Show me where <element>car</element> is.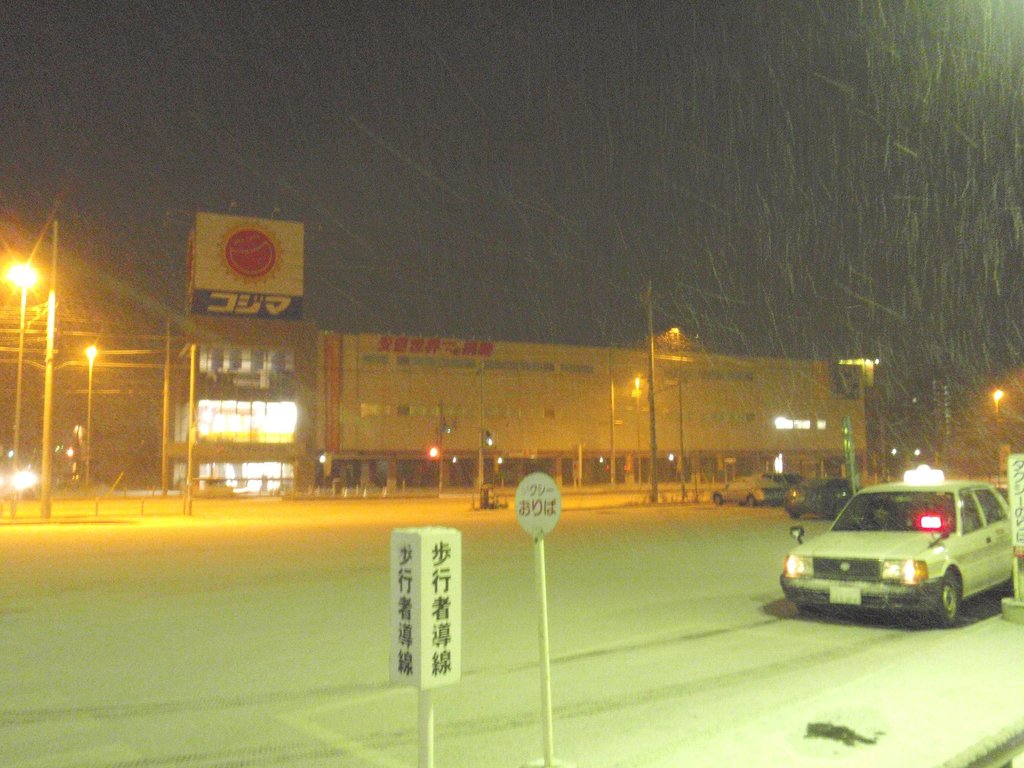
<element>car</element> is at BBox(785, 481, 1016, 626).
